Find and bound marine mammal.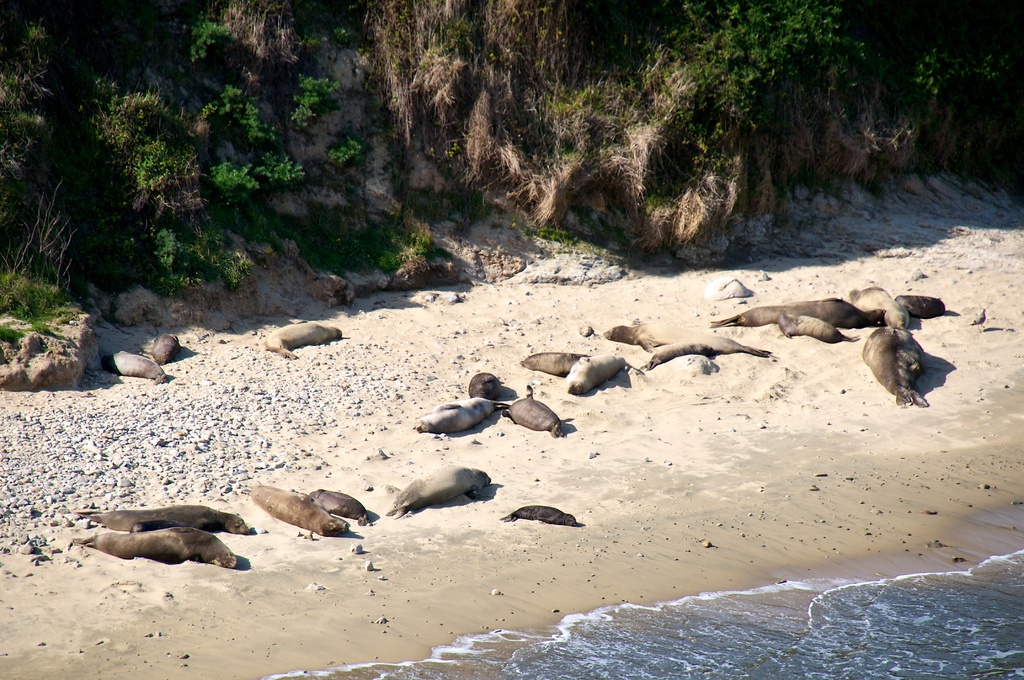
Bound: 466:369:499:395.
